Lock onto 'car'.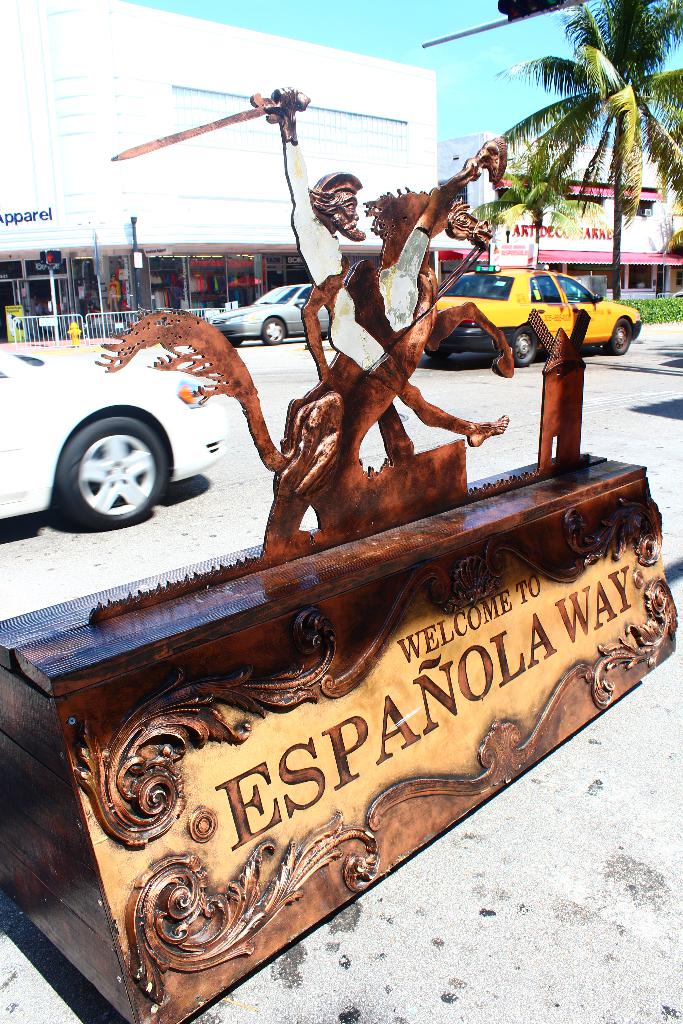
Locked: {"left": 418, "top": 265, "right": 643, "bottom": 368}.
